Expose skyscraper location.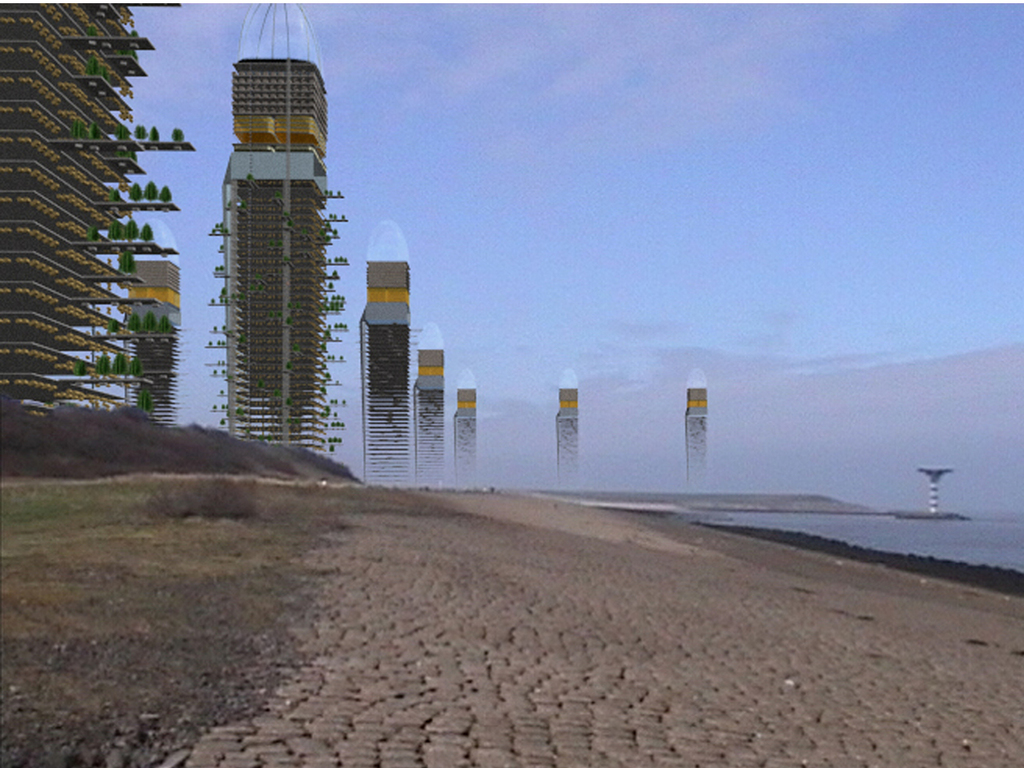
Exposed at l=557, t=367, r=575, b=487.
